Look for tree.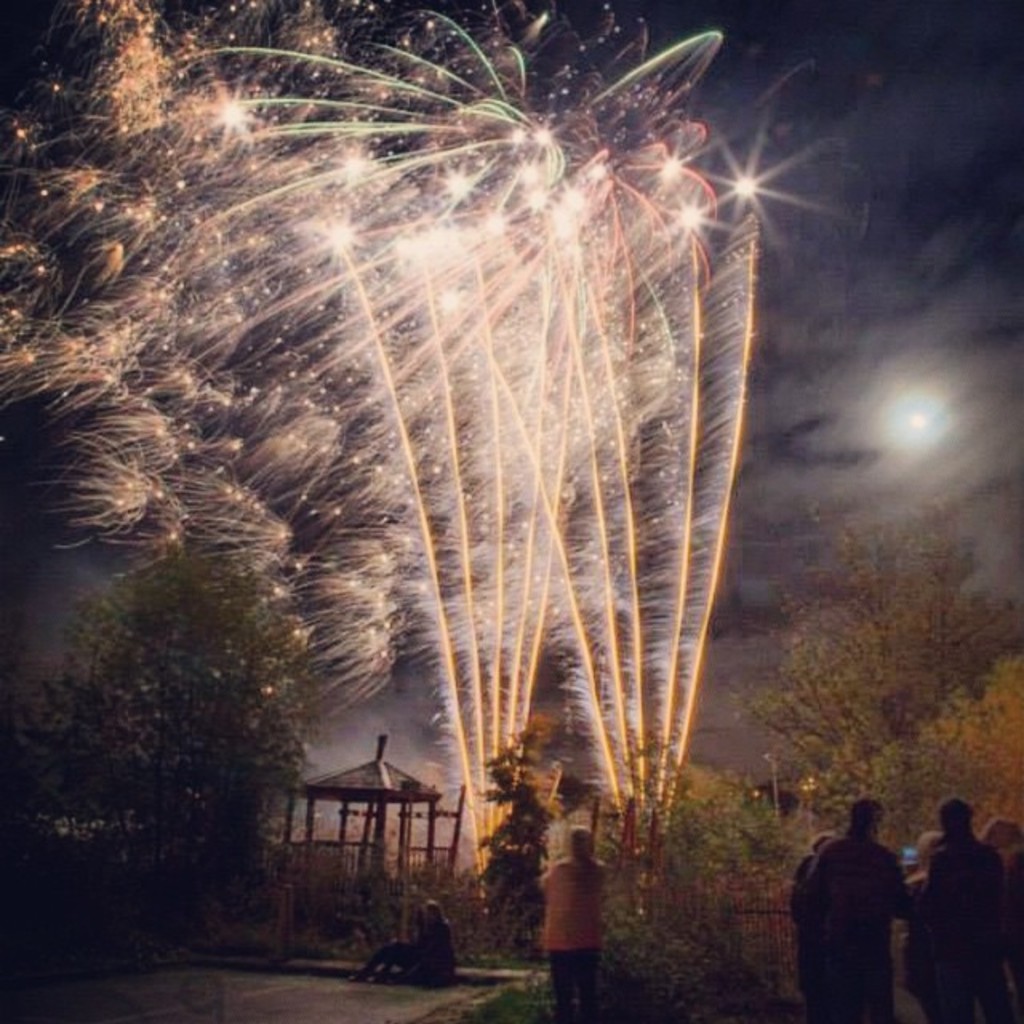
Found: rect(459, 706, 584, 950).
